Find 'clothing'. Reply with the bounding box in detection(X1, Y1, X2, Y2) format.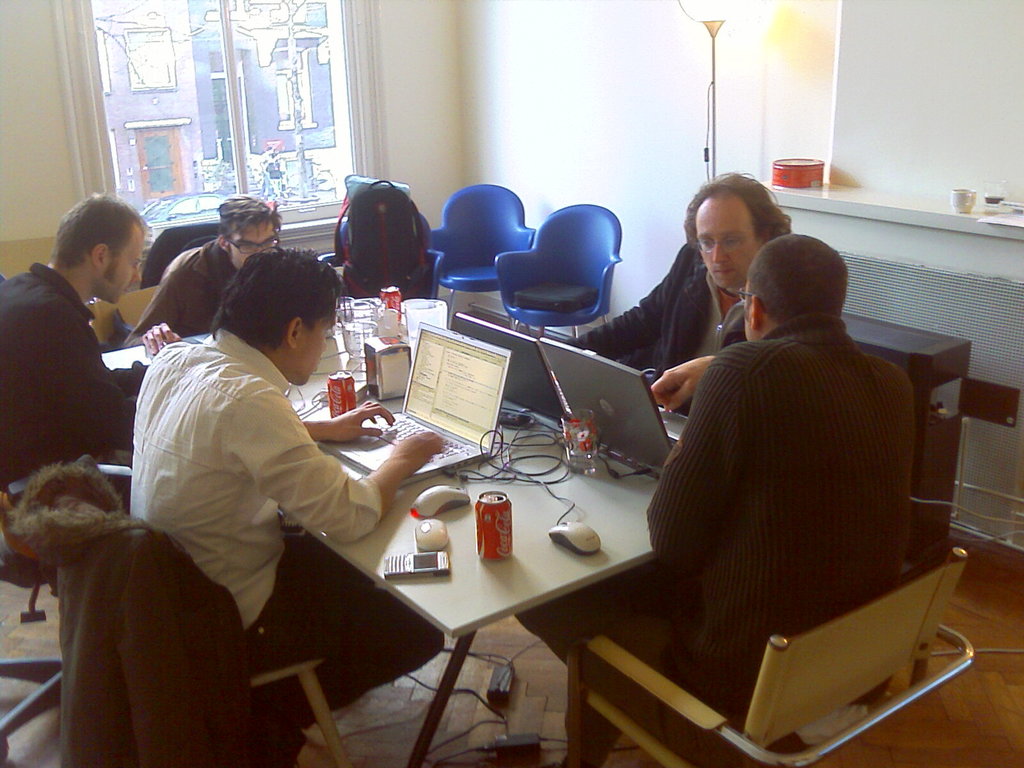
detection(0, 253, 157, 561).
